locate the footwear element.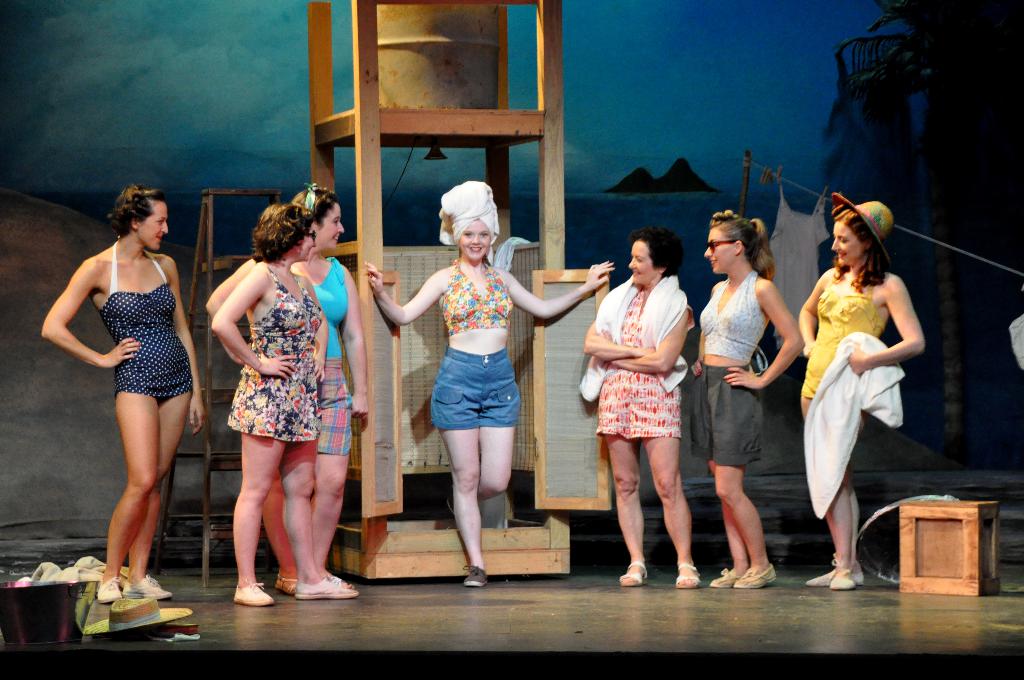
Element bbox: x1=123 y1=574 x2=173 y2=598.
